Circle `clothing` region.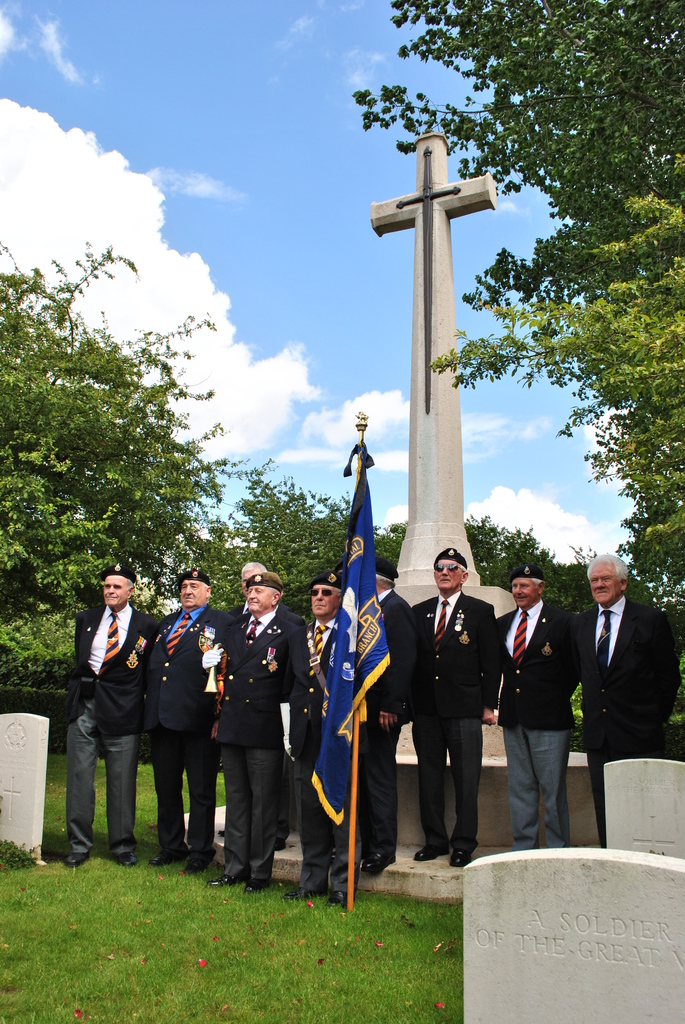
Region: <box>404,563,508,855</box>.
